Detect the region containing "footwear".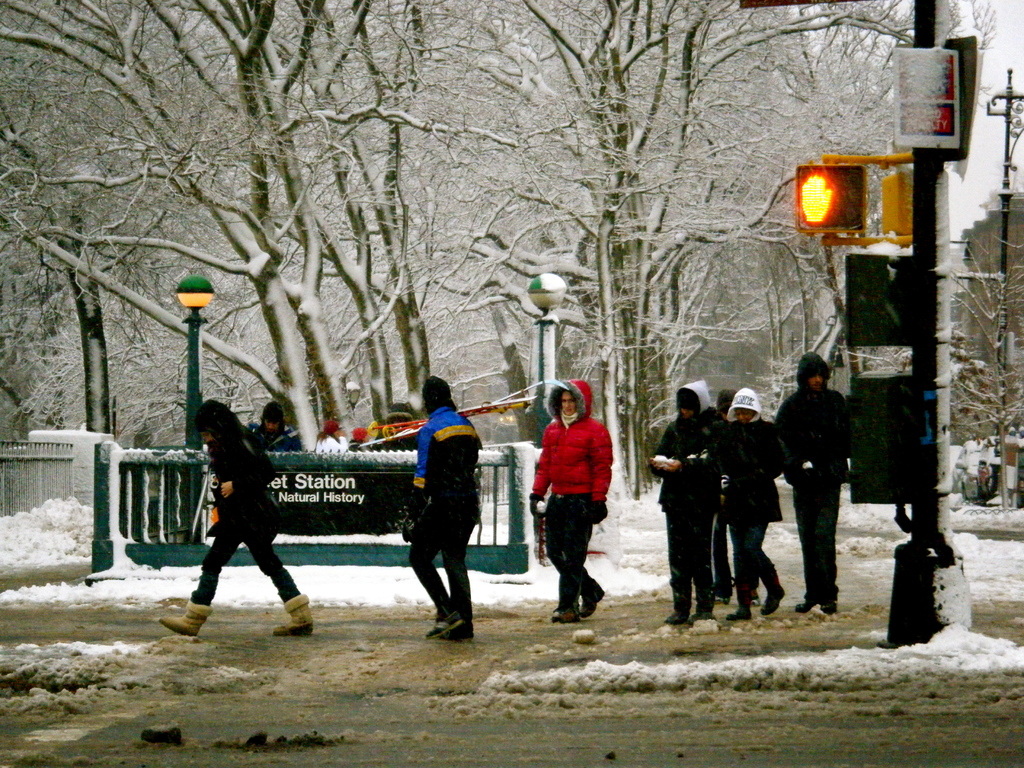
(x1=690, y1=584, x2=719, y2=620).
